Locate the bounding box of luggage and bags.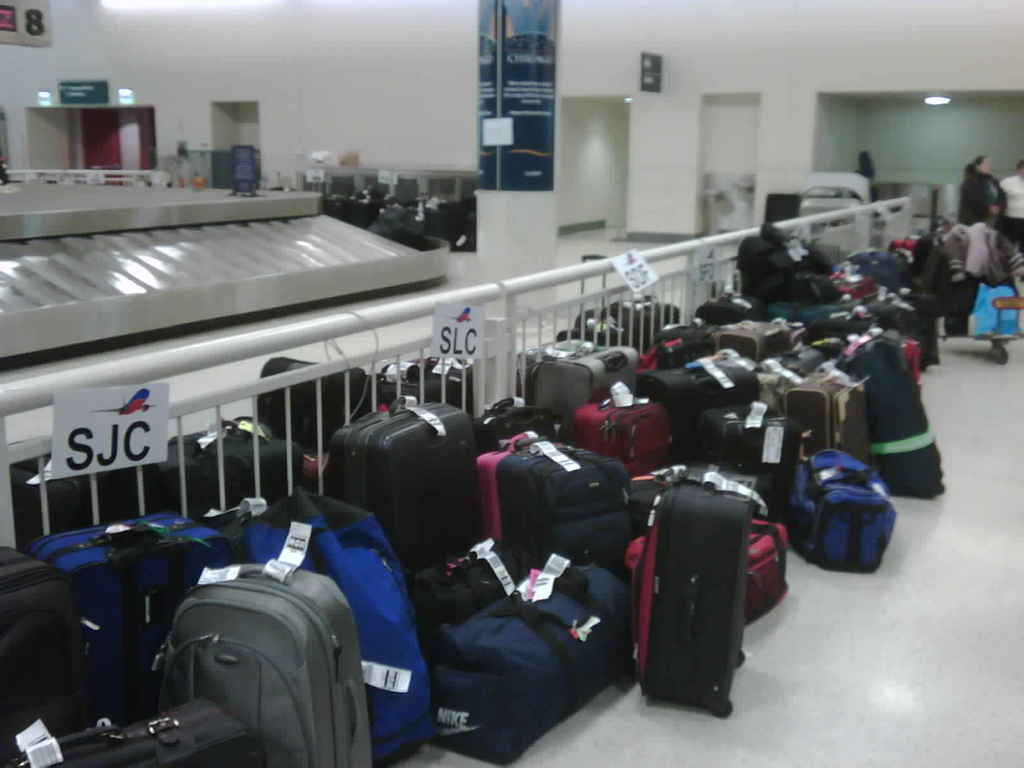
Bounding box: 318,387,483,573.
